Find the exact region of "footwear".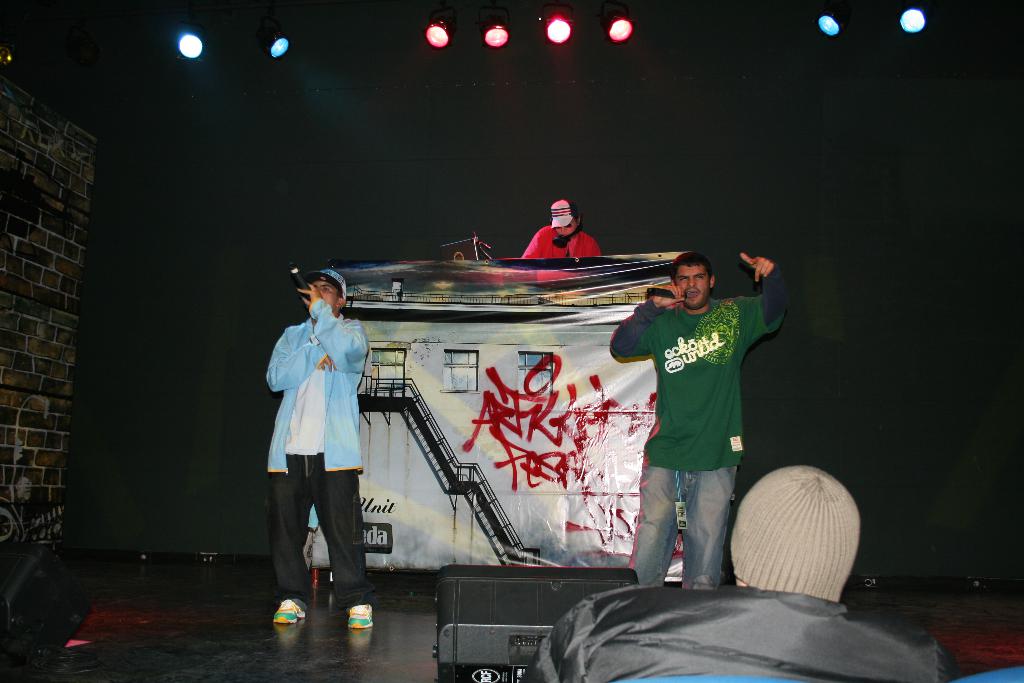
Exact region: locate(345, 606, 372, 634).
